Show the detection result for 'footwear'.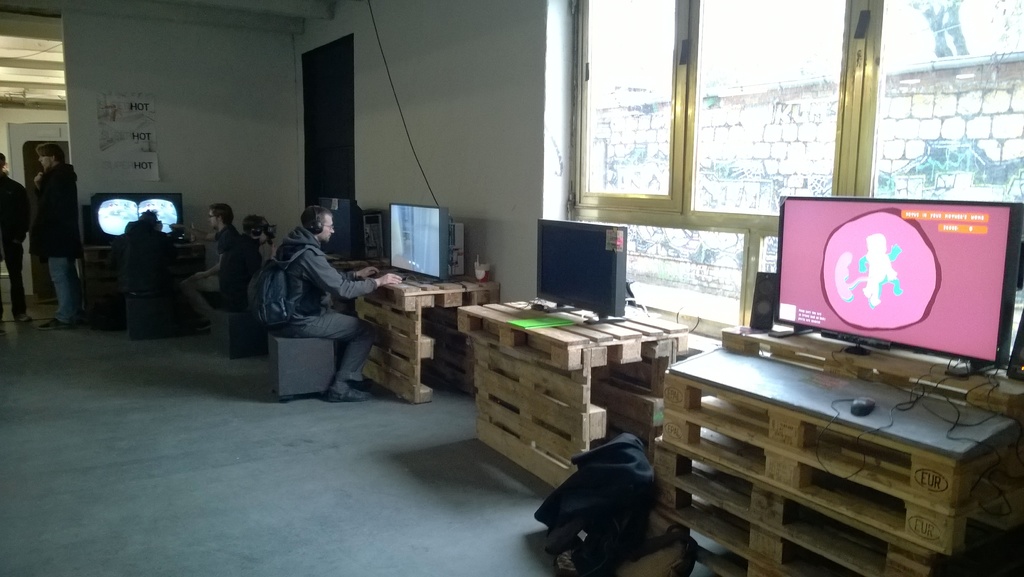
x1=315, y1=380, x2=372, y2=405.
